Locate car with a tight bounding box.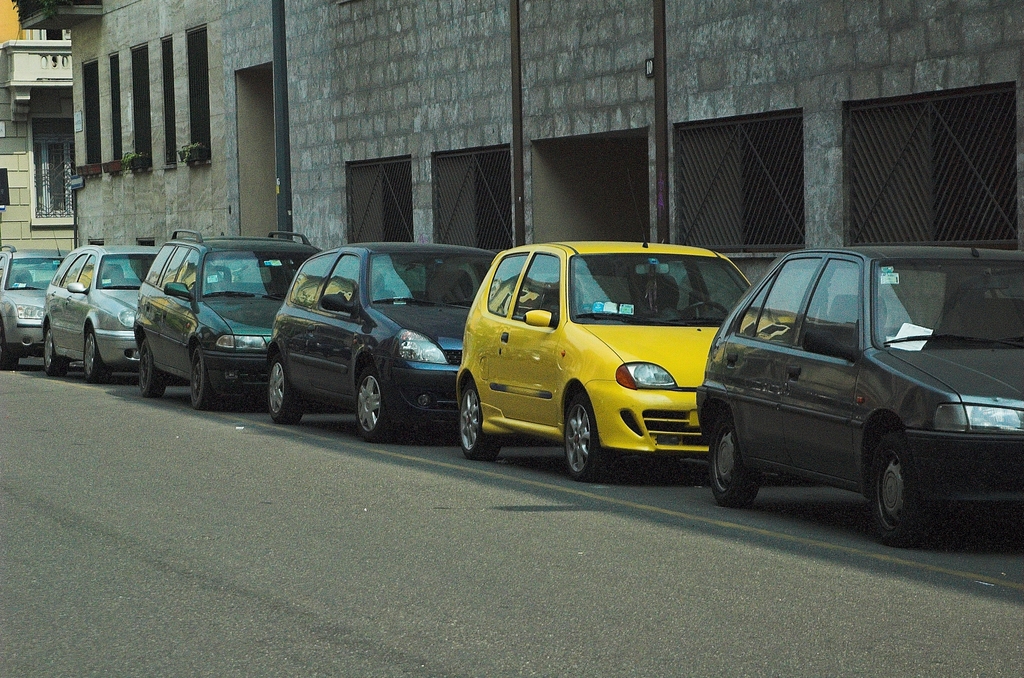
(264, 164, 509, 445).
